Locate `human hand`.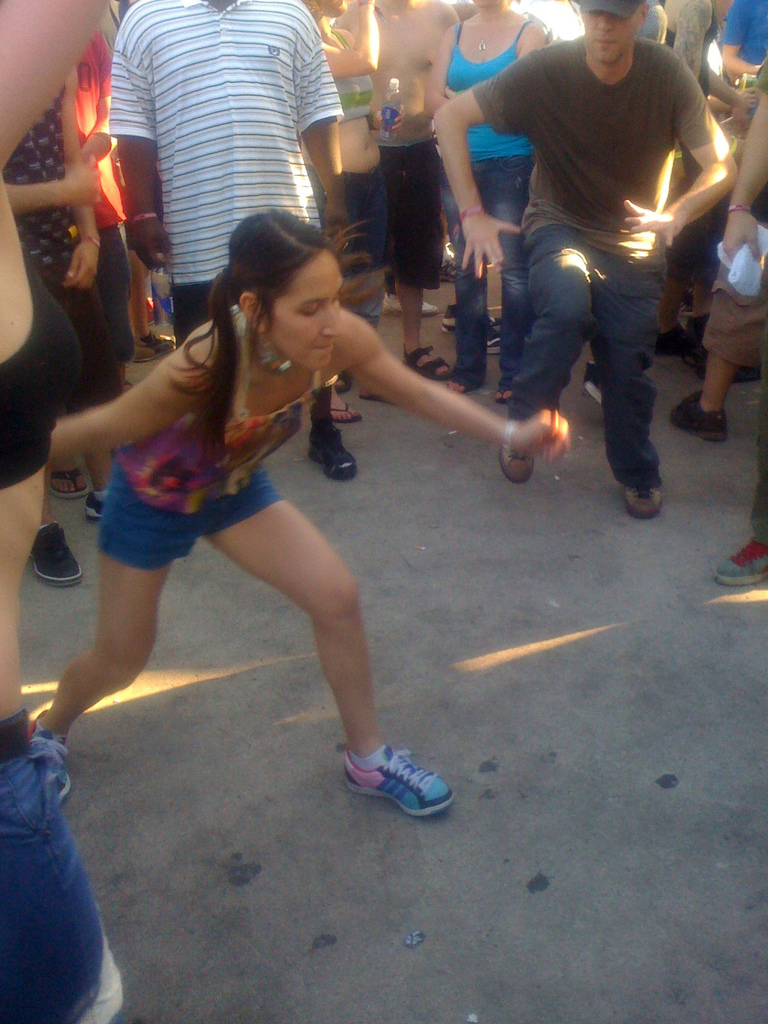
Bounding box: (left=500, top=377, right=577, bottom=464).
